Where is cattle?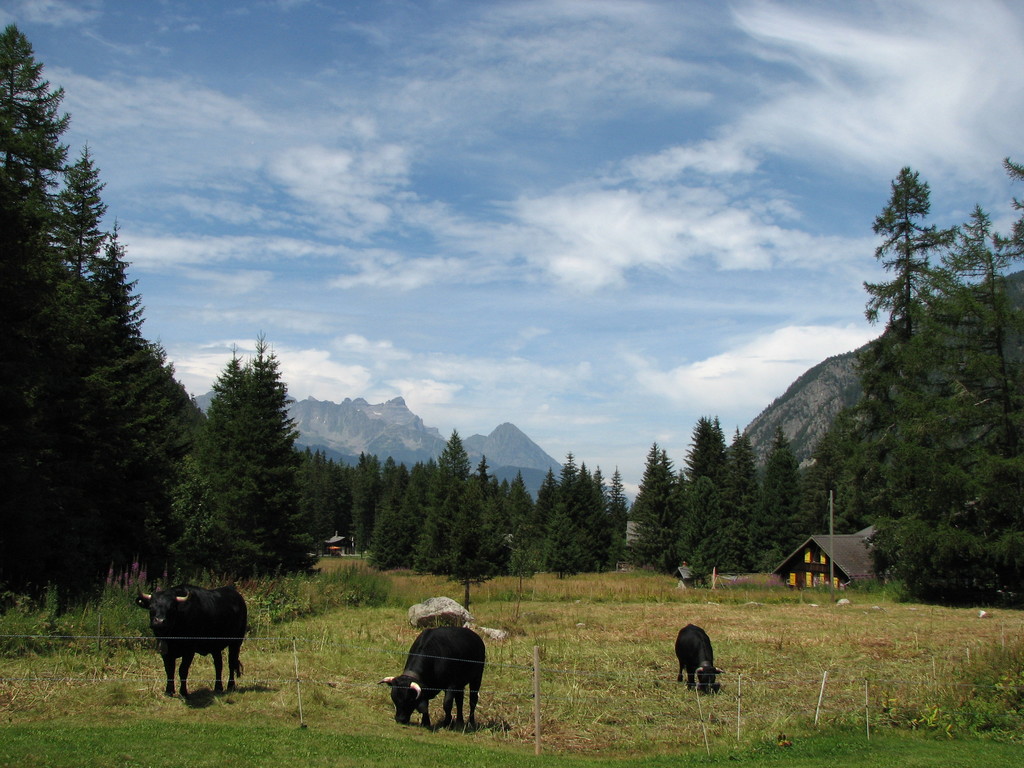
{"x1": 674, "y1": 621, "x2": 719, "y2": 696}.
